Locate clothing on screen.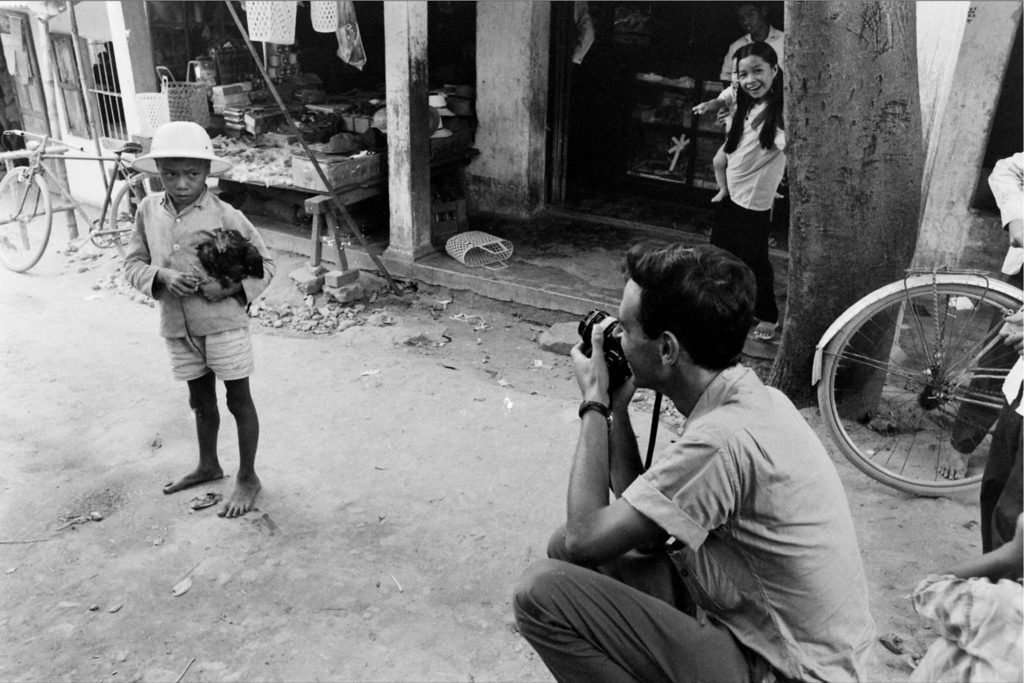
On screen at [980,342,1023,581].
